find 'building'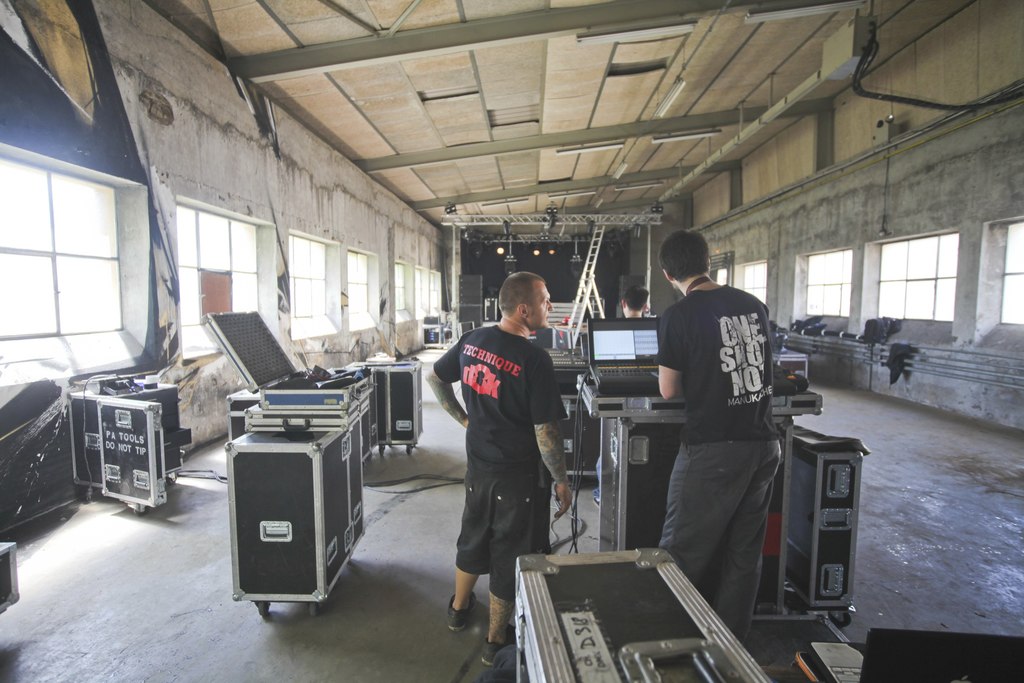
<box>0,0,1023,682</box>
